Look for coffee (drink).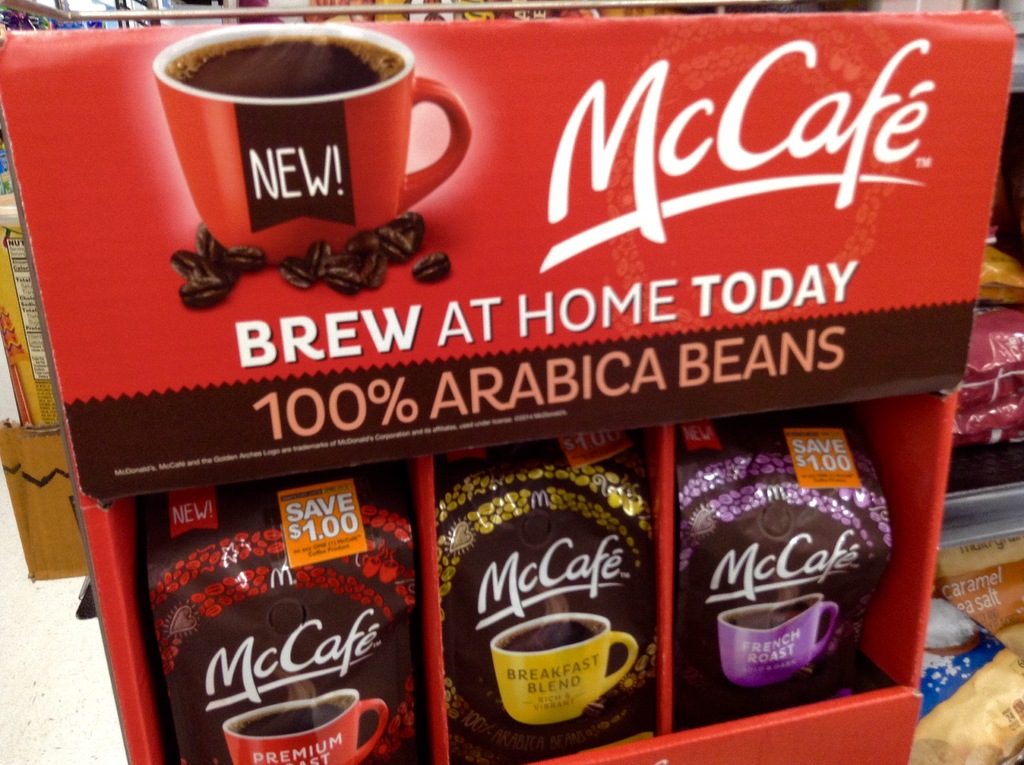
Found: select_region(495, 618, 606, 659).
